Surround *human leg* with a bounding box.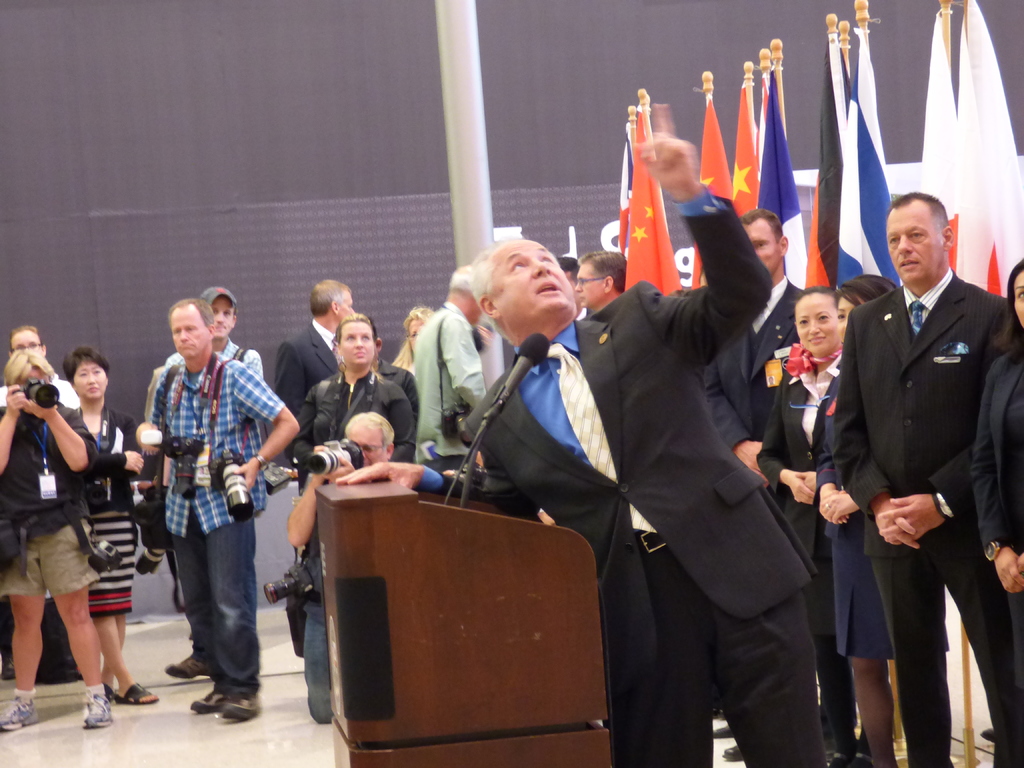
rect(622, 556, 710, 767).
